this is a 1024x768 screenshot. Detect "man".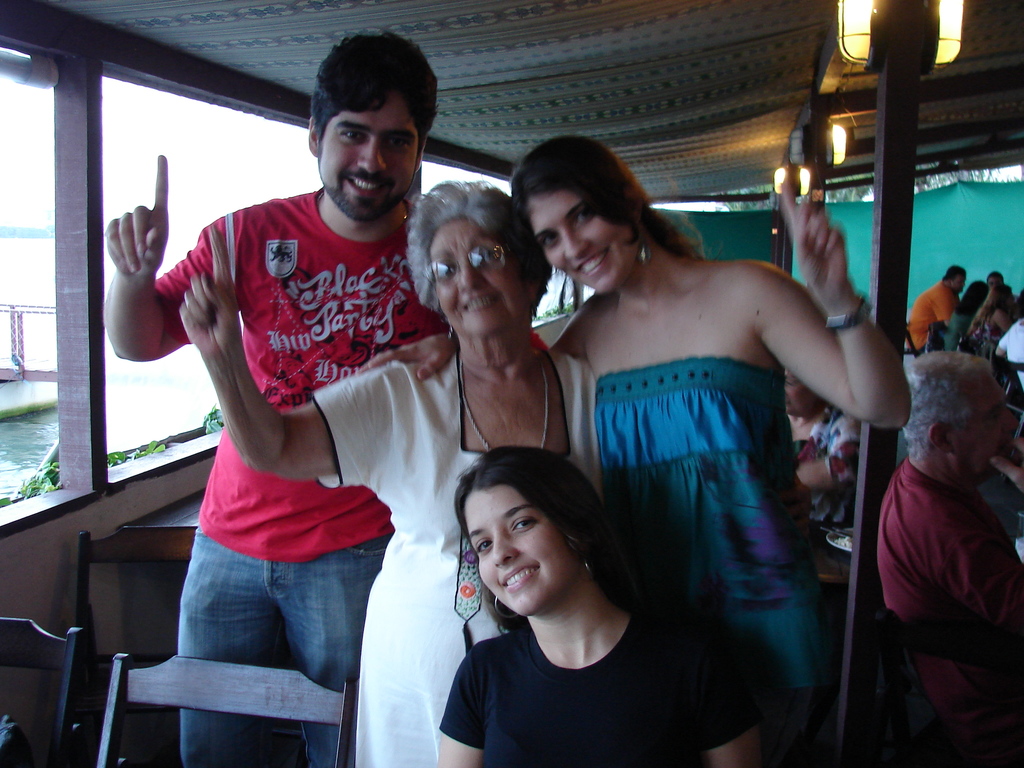
box=[127, 65, 520, 746].
